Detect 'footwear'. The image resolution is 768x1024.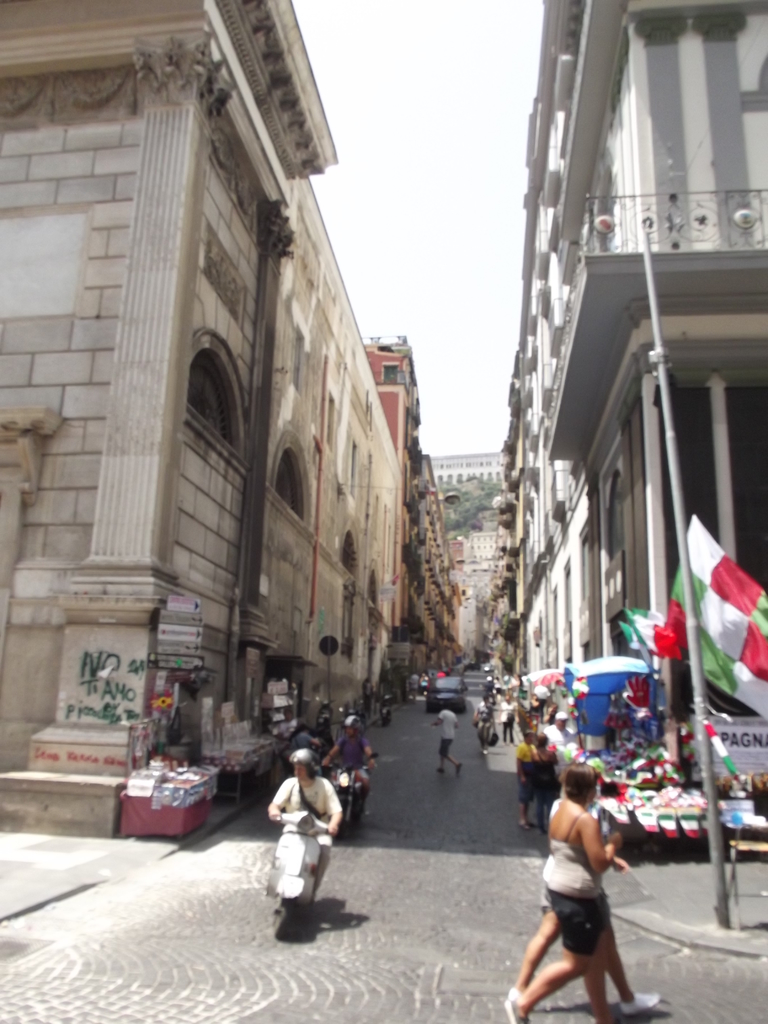
[x1=505, y1=982, x2=532, y2=1023].
